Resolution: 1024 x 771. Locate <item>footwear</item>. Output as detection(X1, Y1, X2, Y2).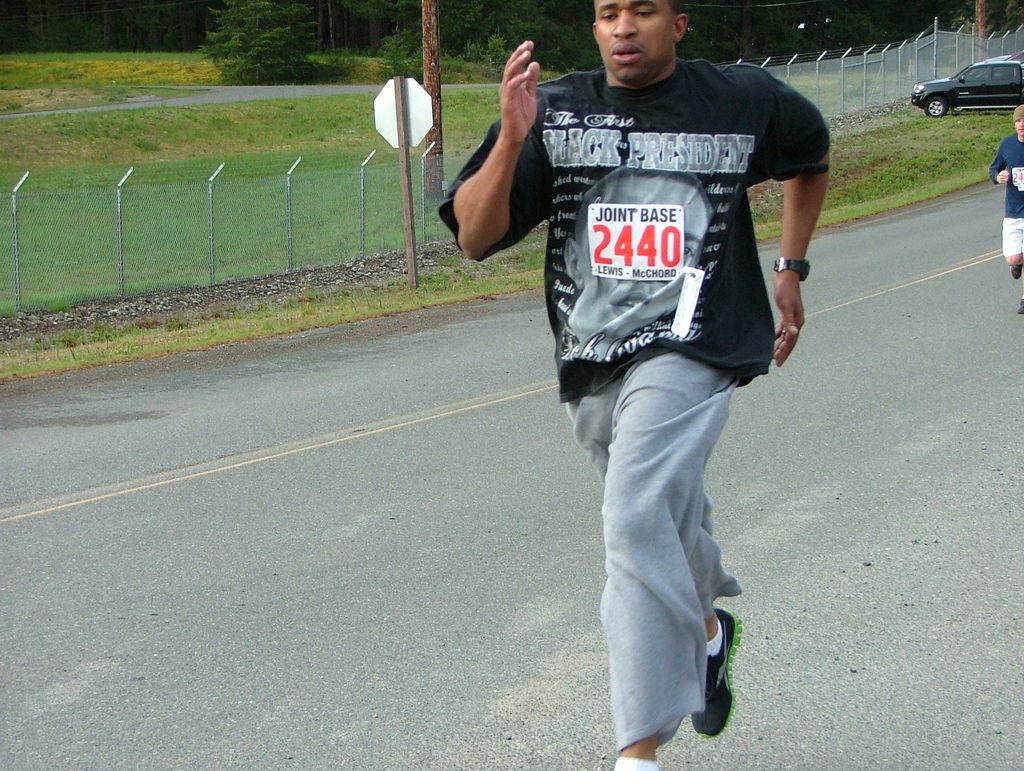
detection(691, 606, 746, 738).
